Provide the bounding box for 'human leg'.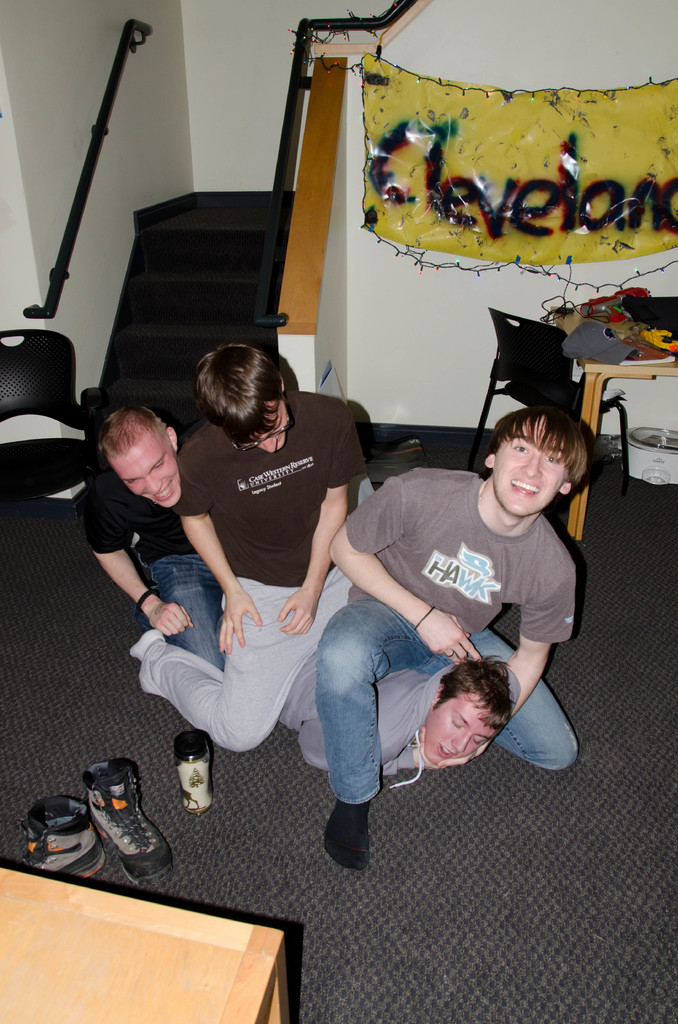
{"x1": 139, "y1": 563, "x2": 228, "y2": 668}.
